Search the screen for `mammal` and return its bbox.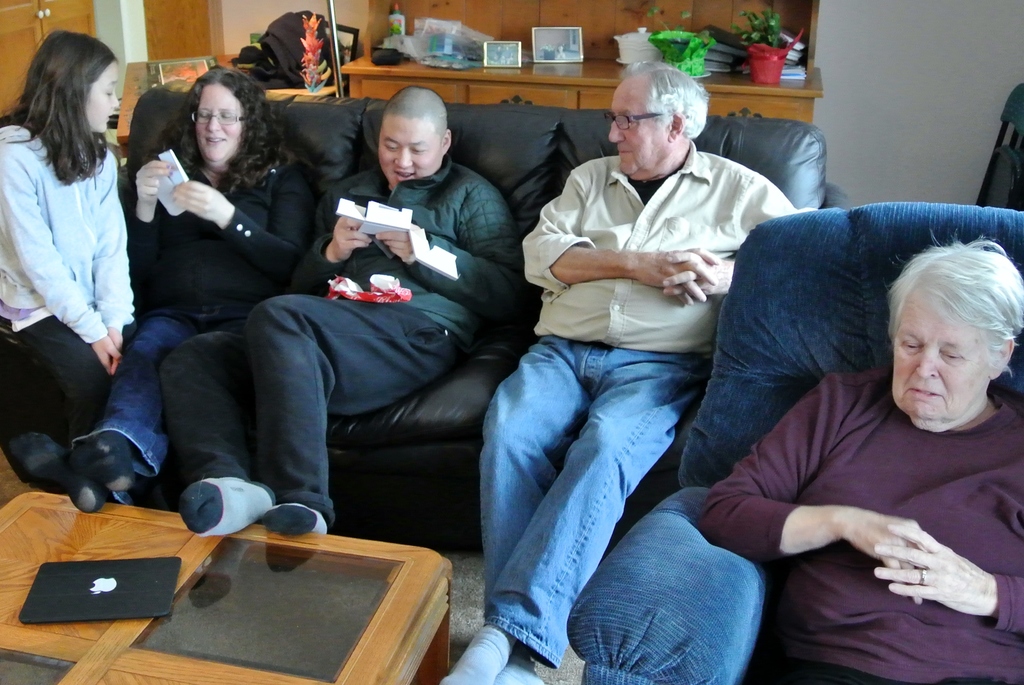
Found: x1=0 y1=26 x2=135 y2=527.
